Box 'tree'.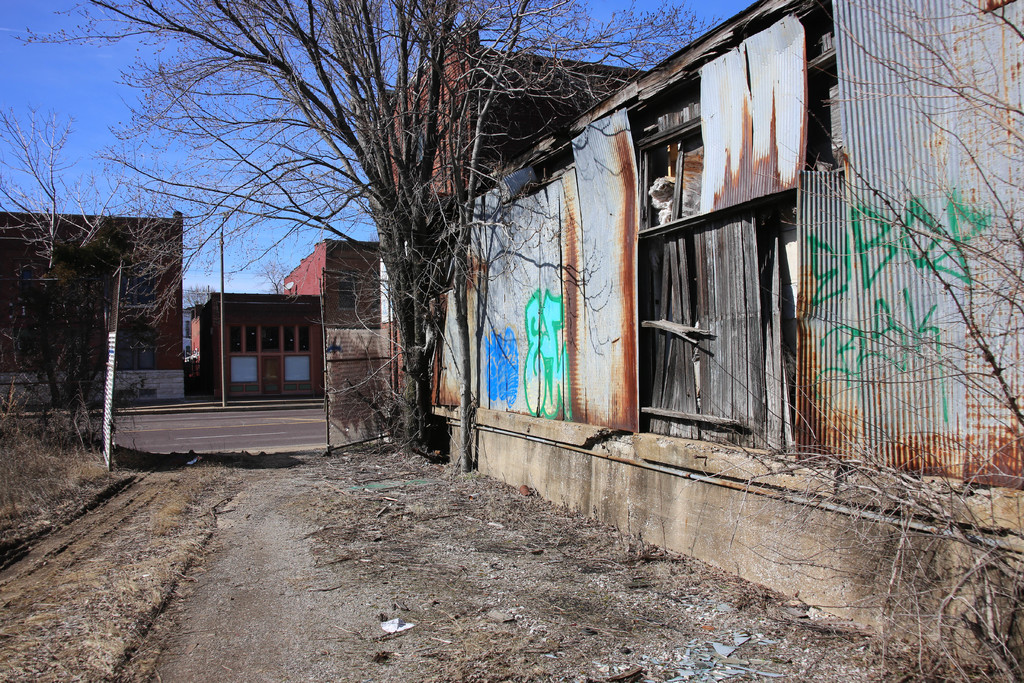
box=[4, 0, 724, 456].
